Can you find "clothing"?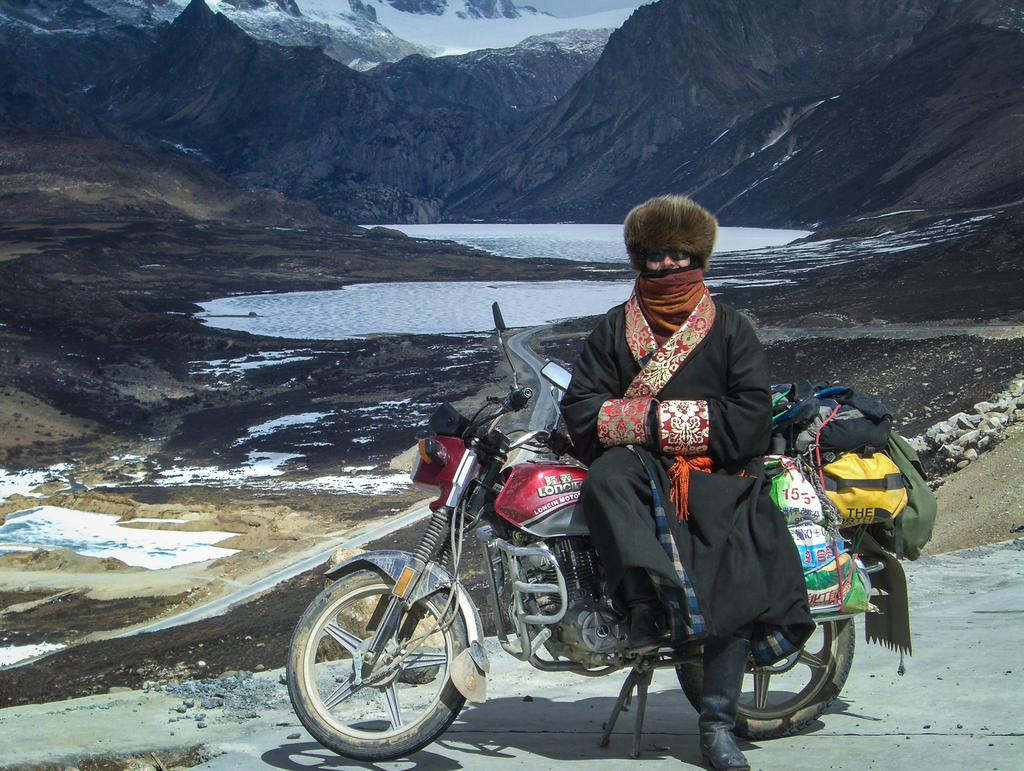
Yes, bounding box: x1=550, y1=293, x2=813, y2=728.
